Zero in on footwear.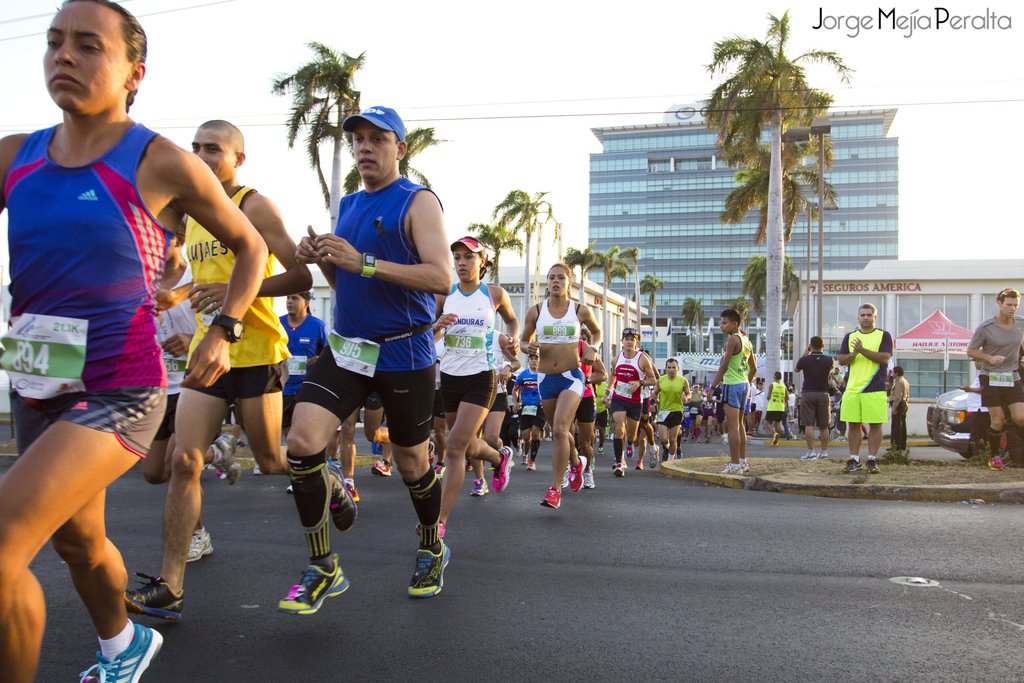
Zeroed in: region(371, 457, 390, 475).
